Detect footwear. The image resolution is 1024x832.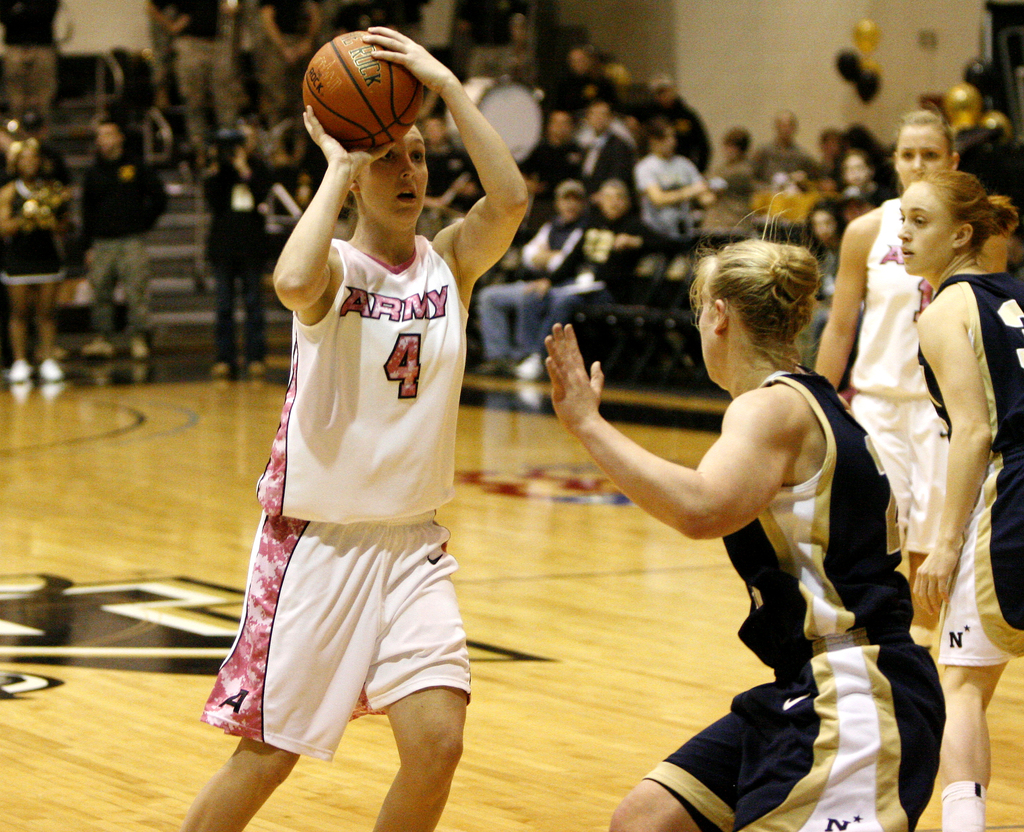
[left=511, top=350, right=542, bottom=380].
